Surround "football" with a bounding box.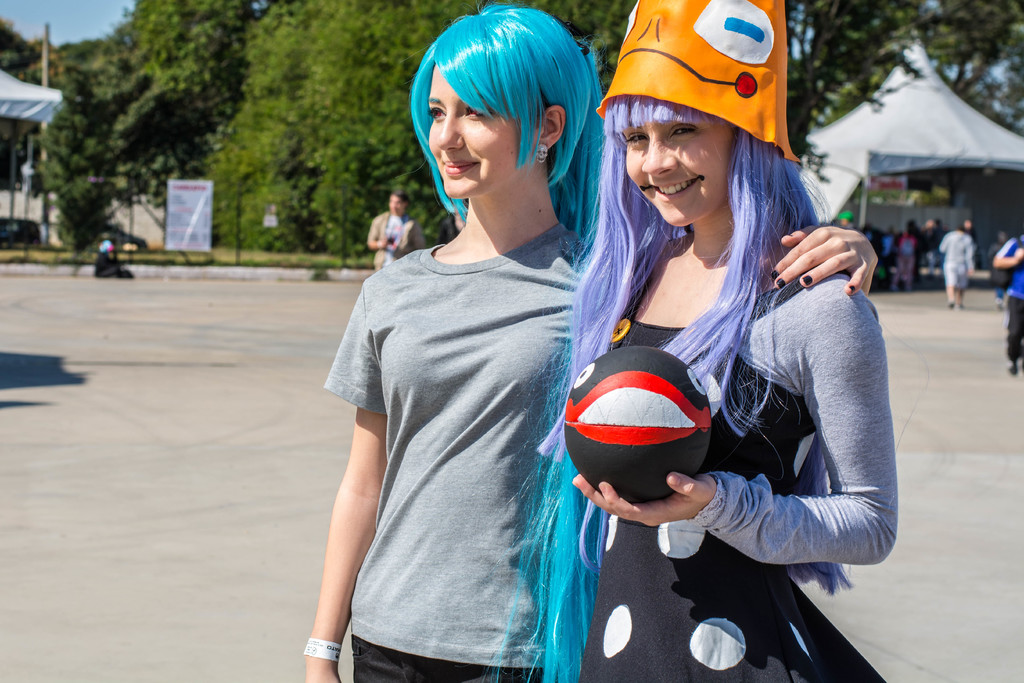
{"x1": 563, "y1": 345, "x2": 713, "y2": 500}.
